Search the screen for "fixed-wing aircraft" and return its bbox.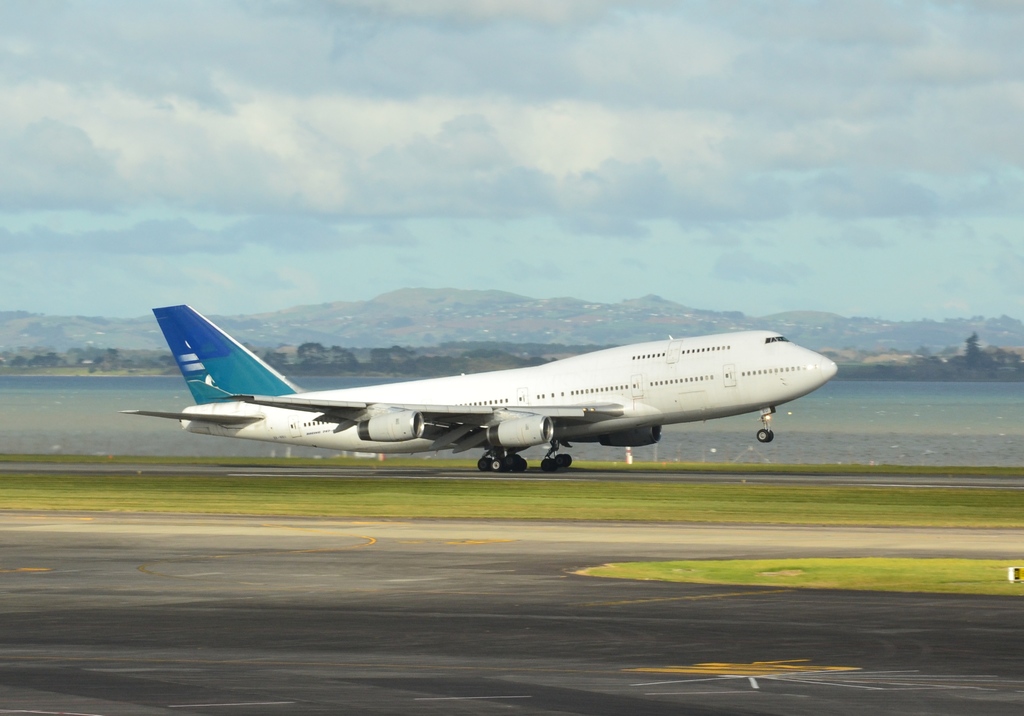
Found: <bbox>125, 300, 840, 469</bbox>.
